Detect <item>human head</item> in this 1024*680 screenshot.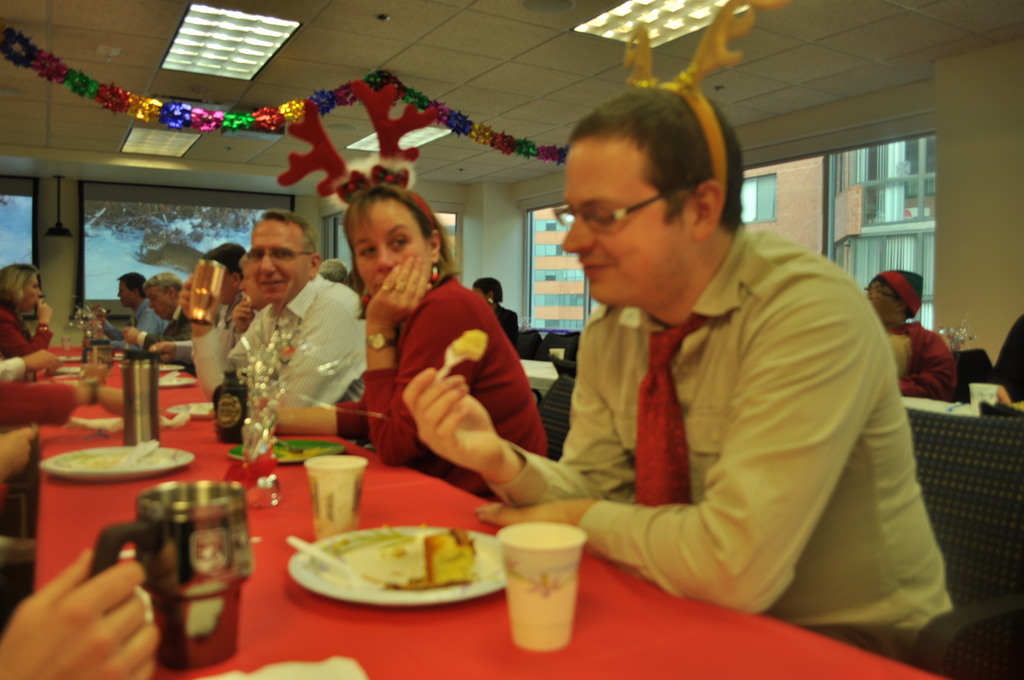
Detection: 141, 271, 178, 318.
